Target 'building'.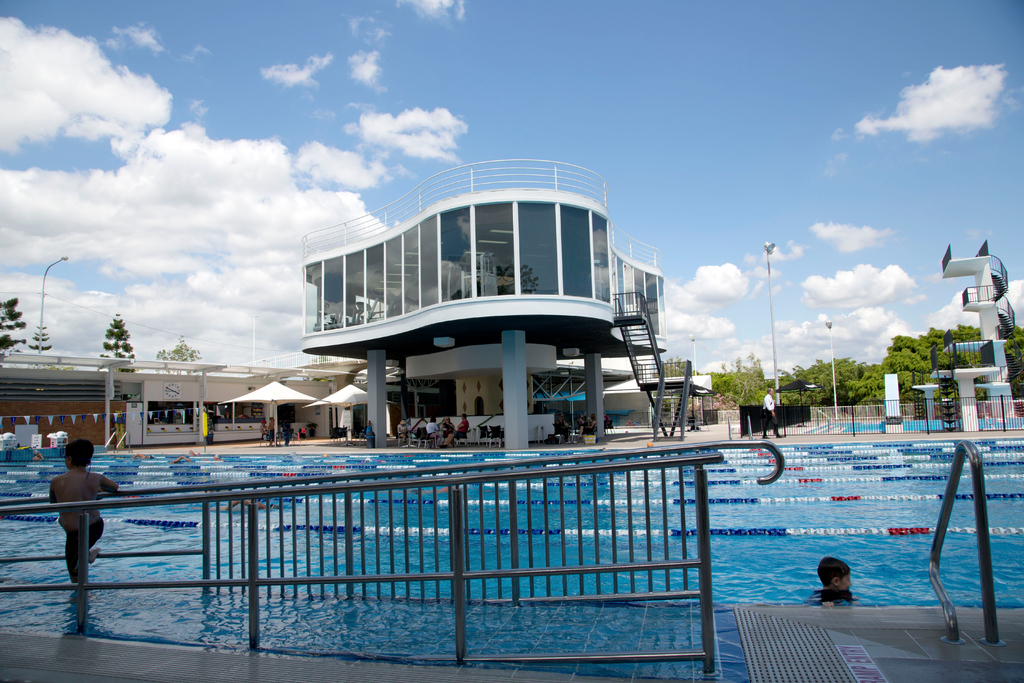
Target region: {"left": 300, "top": 151, "right": 672, "bottom": 447}.
